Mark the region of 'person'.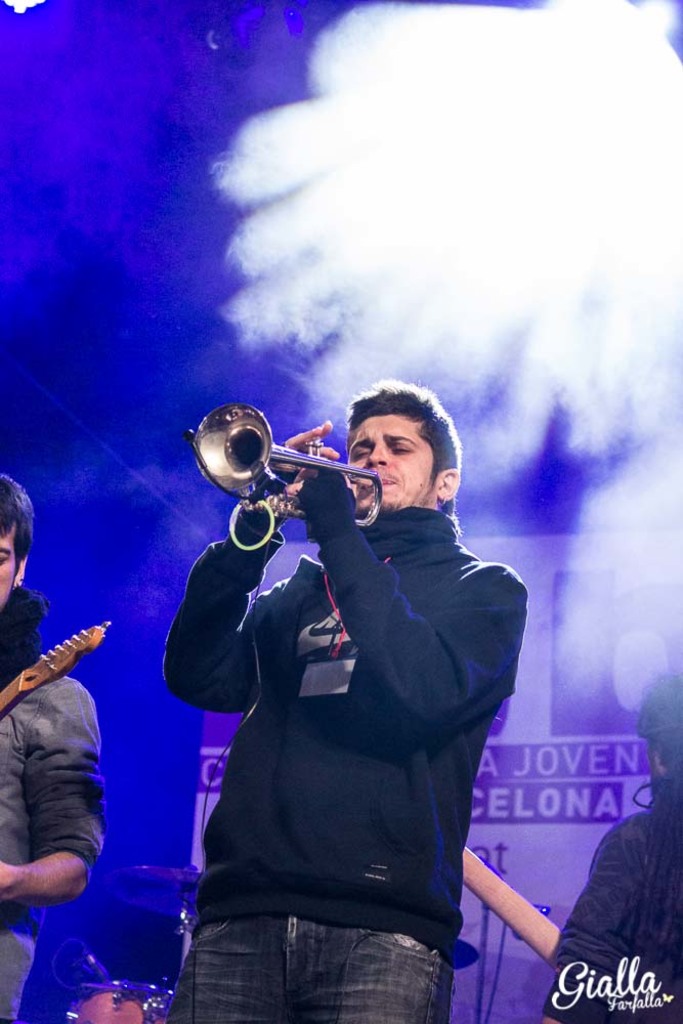
Region: box(164, 364, 544, 1023).
